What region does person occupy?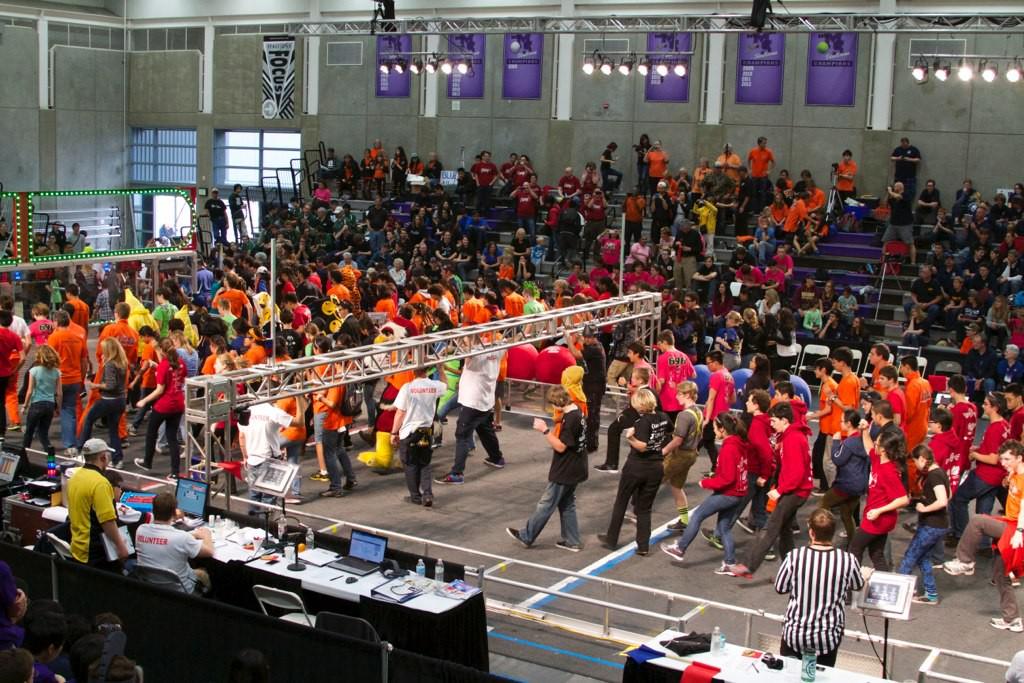
bbox=(912, 178, 938, 220).
